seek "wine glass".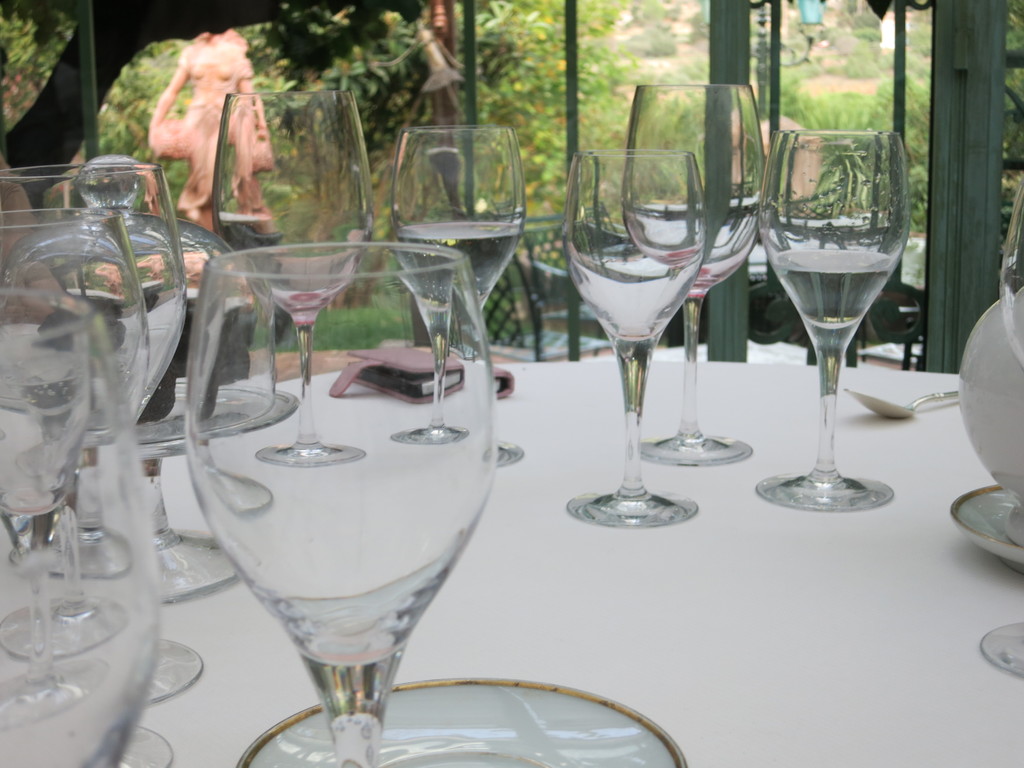
bbox=[622, 83, 765, 468].
